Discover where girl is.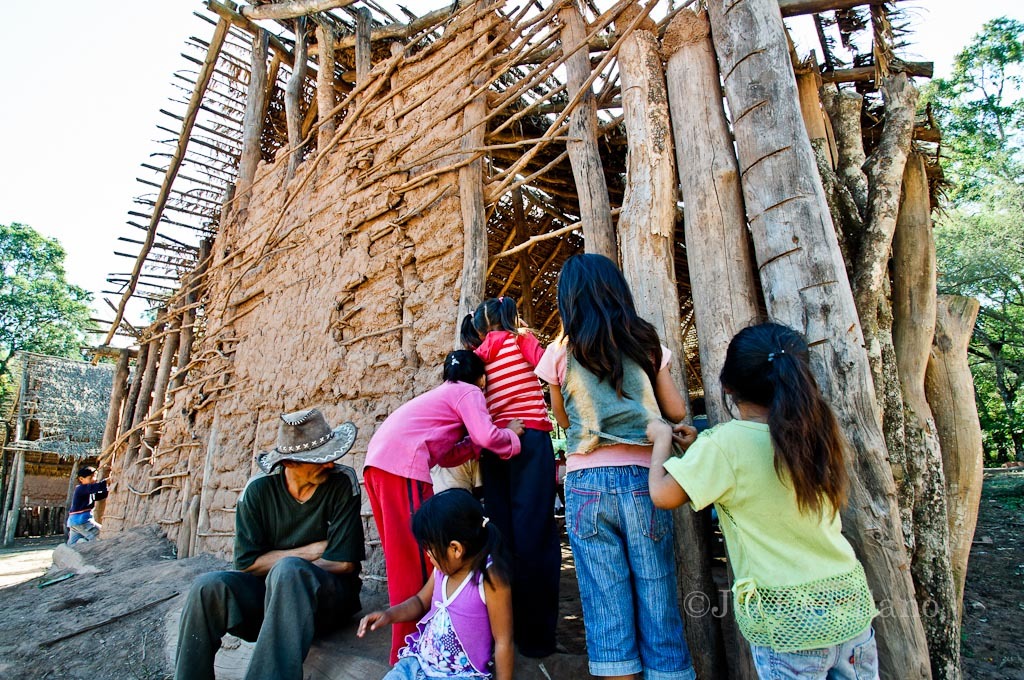
Discovered at {"x1": 359, "y1": 349, "x2": 523, "y2": 667}.
